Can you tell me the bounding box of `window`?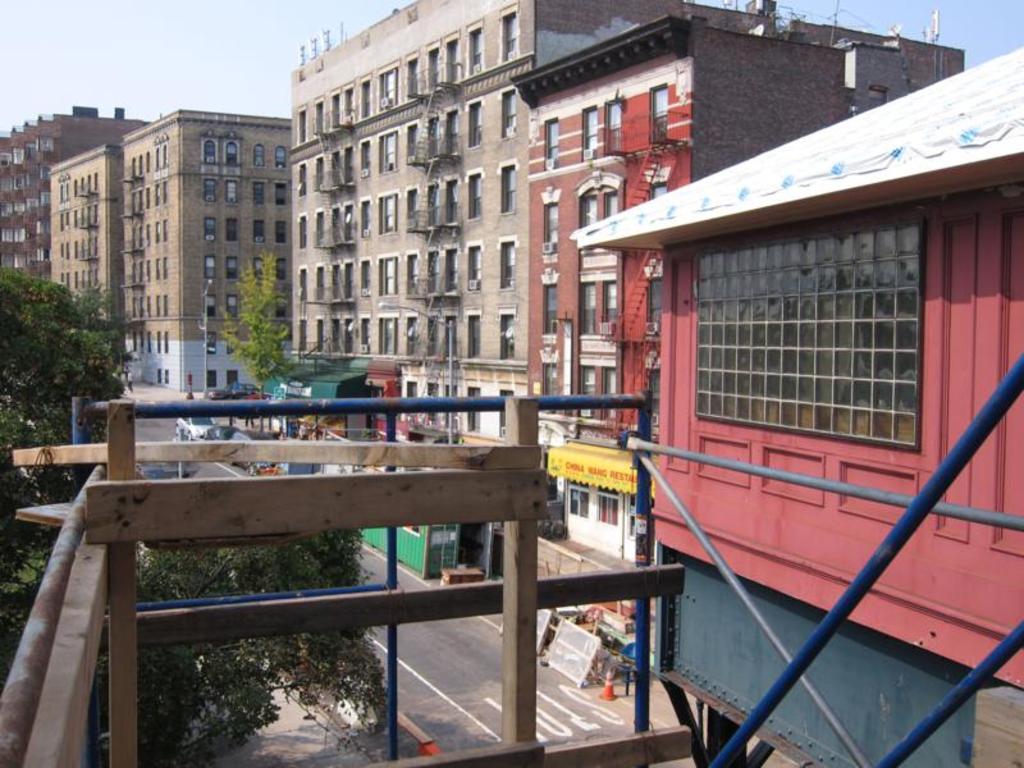
box(157, 367, 170, 384).
